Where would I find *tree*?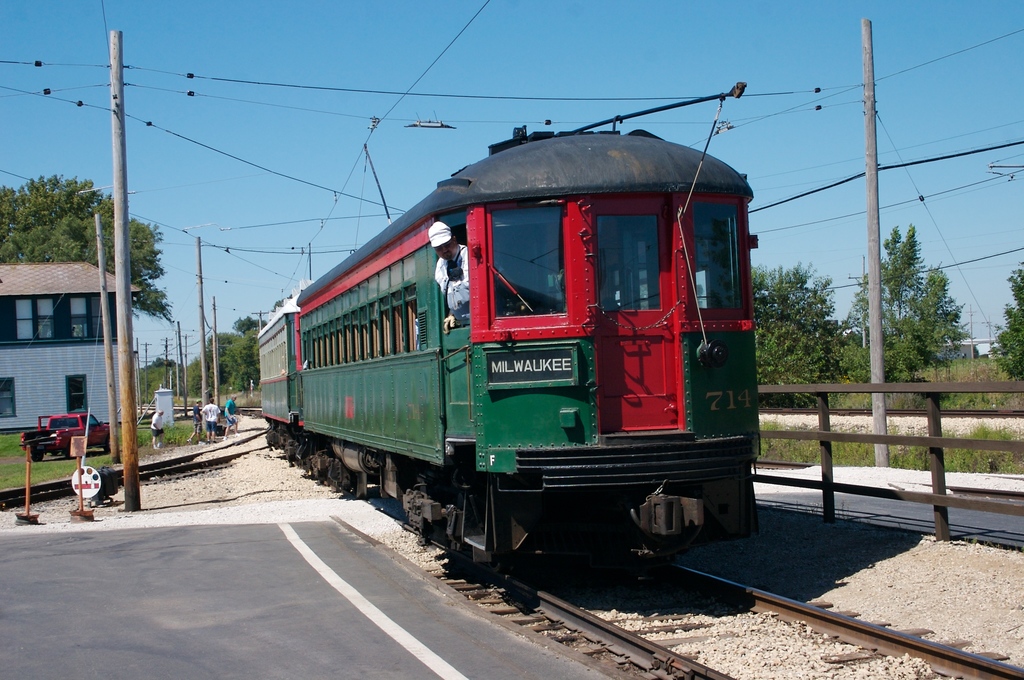
At Rect(1, 166, 175, 329).
